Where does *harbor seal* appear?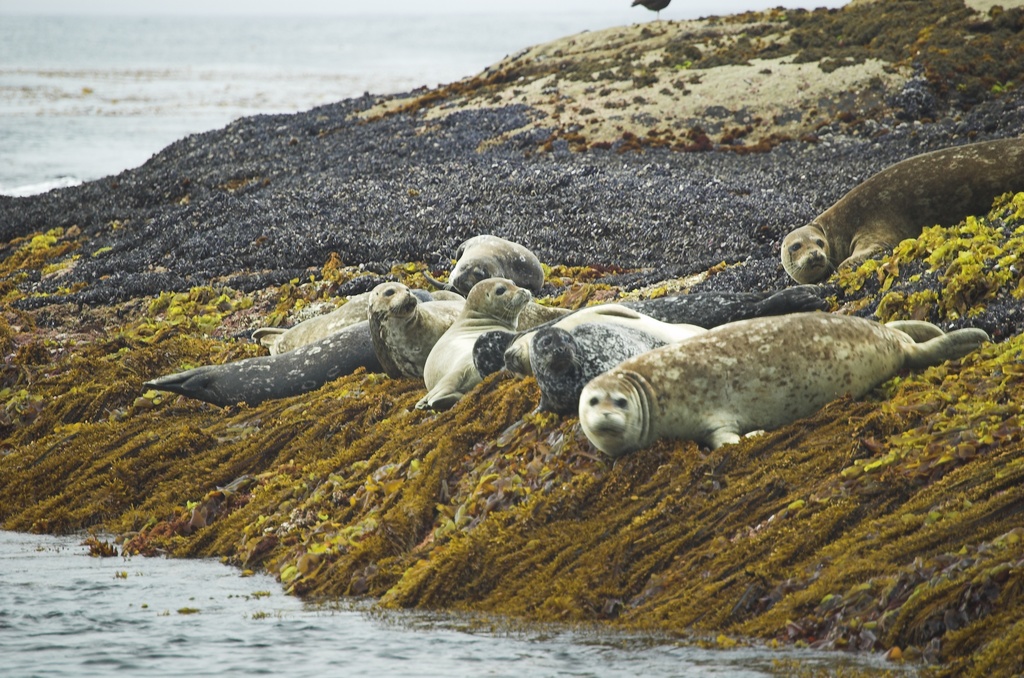
Appears at x1=776 y1=135 x2=1023 y2=287.
